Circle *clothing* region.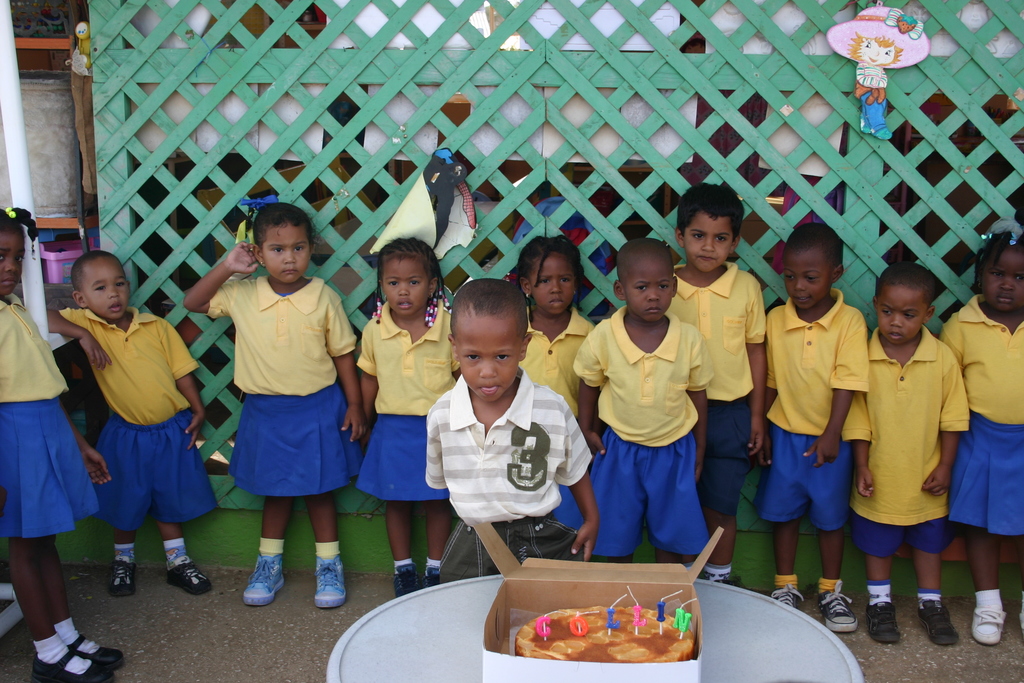
Region: [left=675, top=259, right=767, bottom=403].
